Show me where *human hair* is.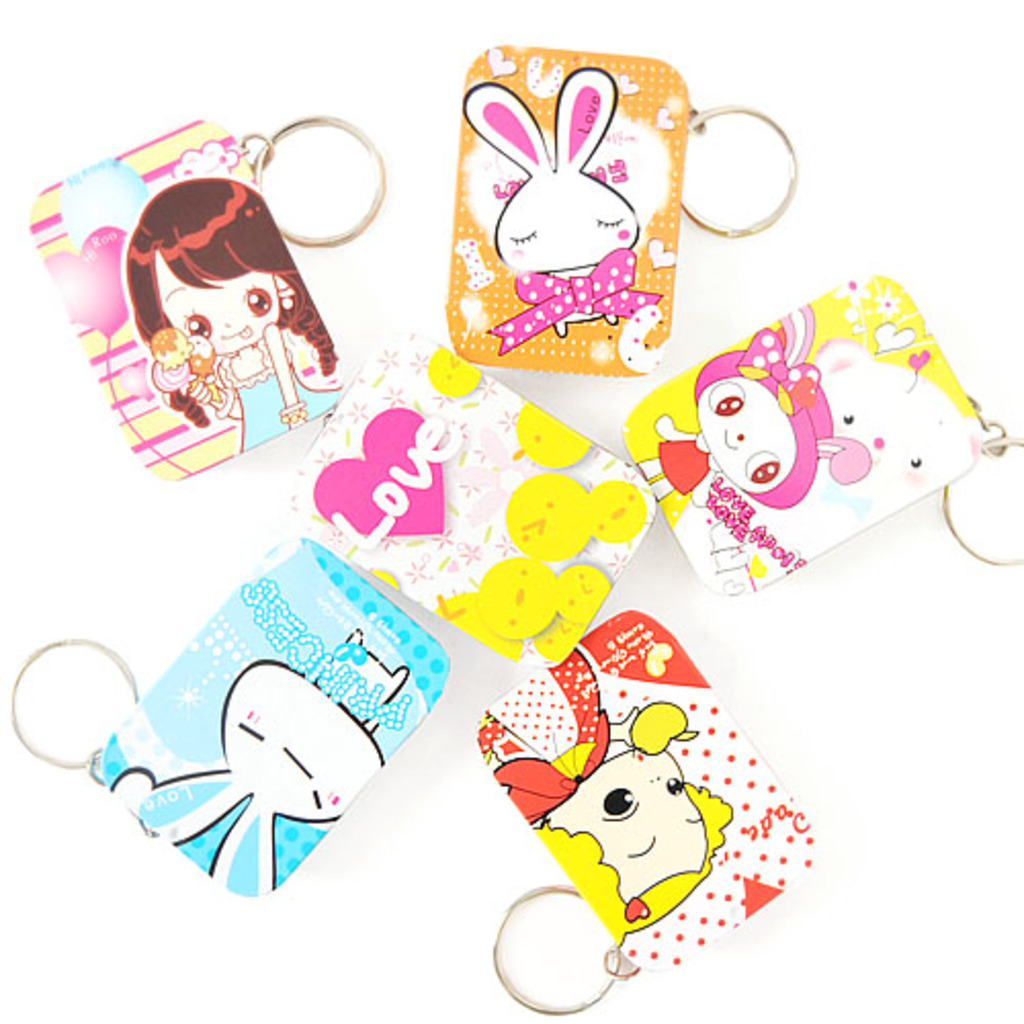
*human hair* is at crop(139, 772, 274, 895).
